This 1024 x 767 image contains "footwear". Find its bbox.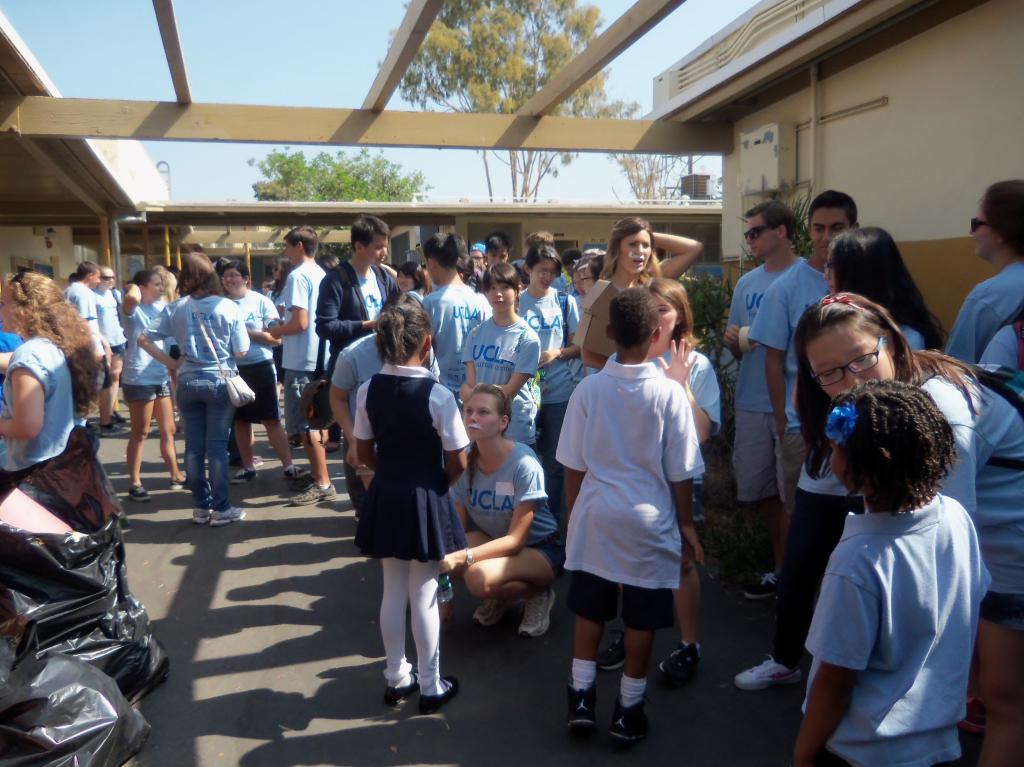
<bbox>520, 585, 556, 641</bbox>.
